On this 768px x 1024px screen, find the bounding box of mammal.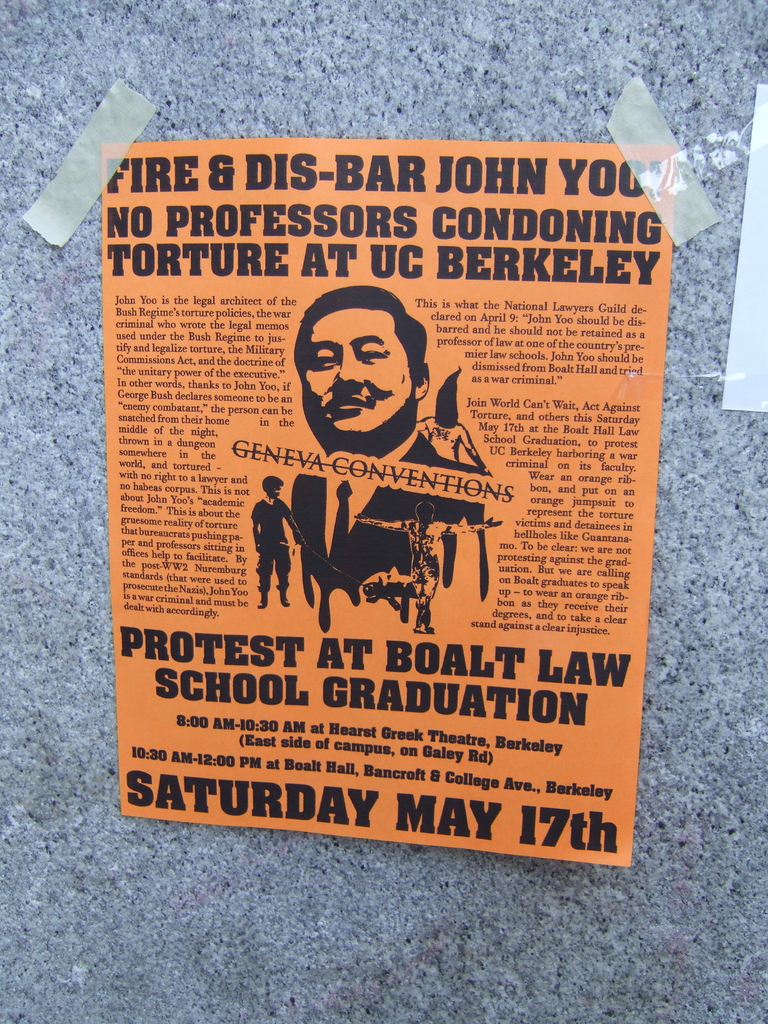
Bounding box: 355, 504, 500, 643.
